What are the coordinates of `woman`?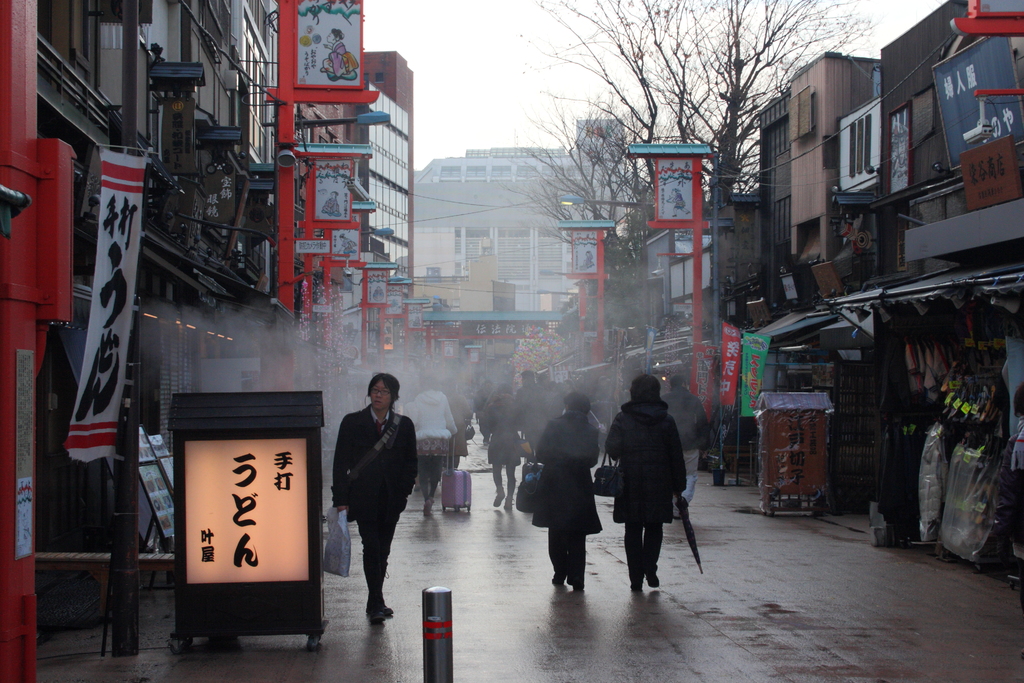
pyautogui.locateOnScreen(330, 375, 415, 640).
